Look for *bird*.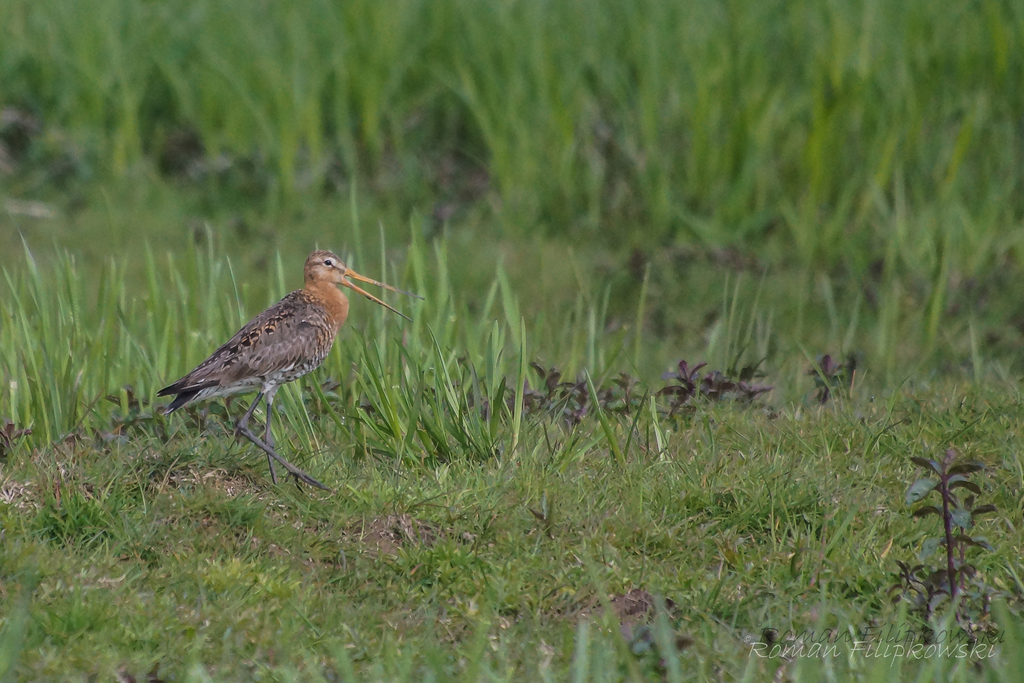
Found: [left=130, top=247, right=406, bottom=519].
